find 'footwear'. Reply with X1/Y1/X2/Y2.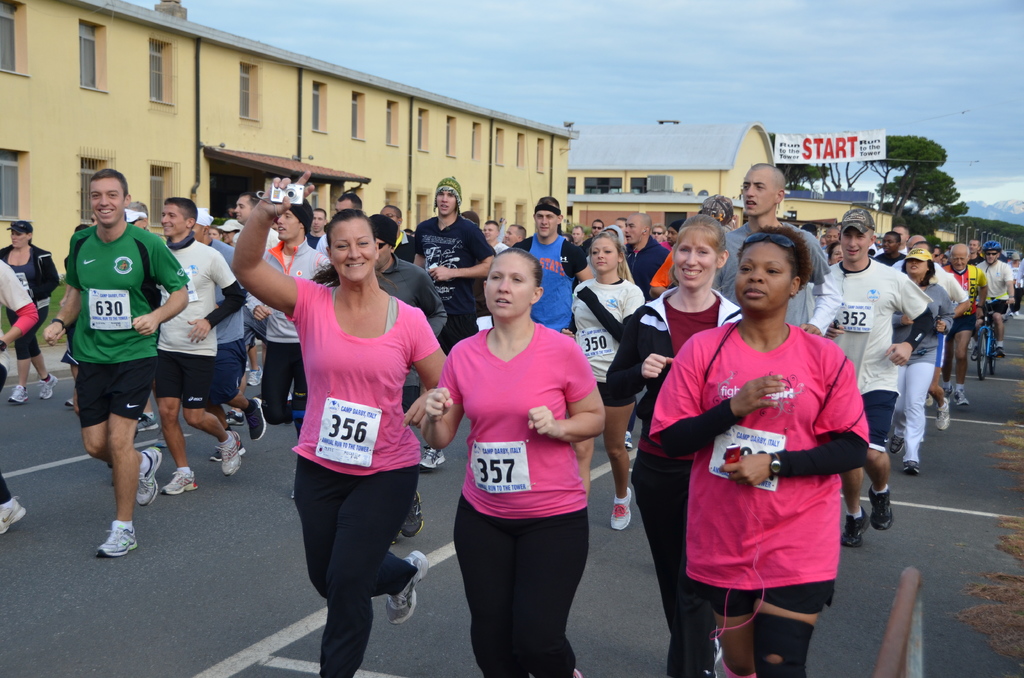
134/444/163/504.
